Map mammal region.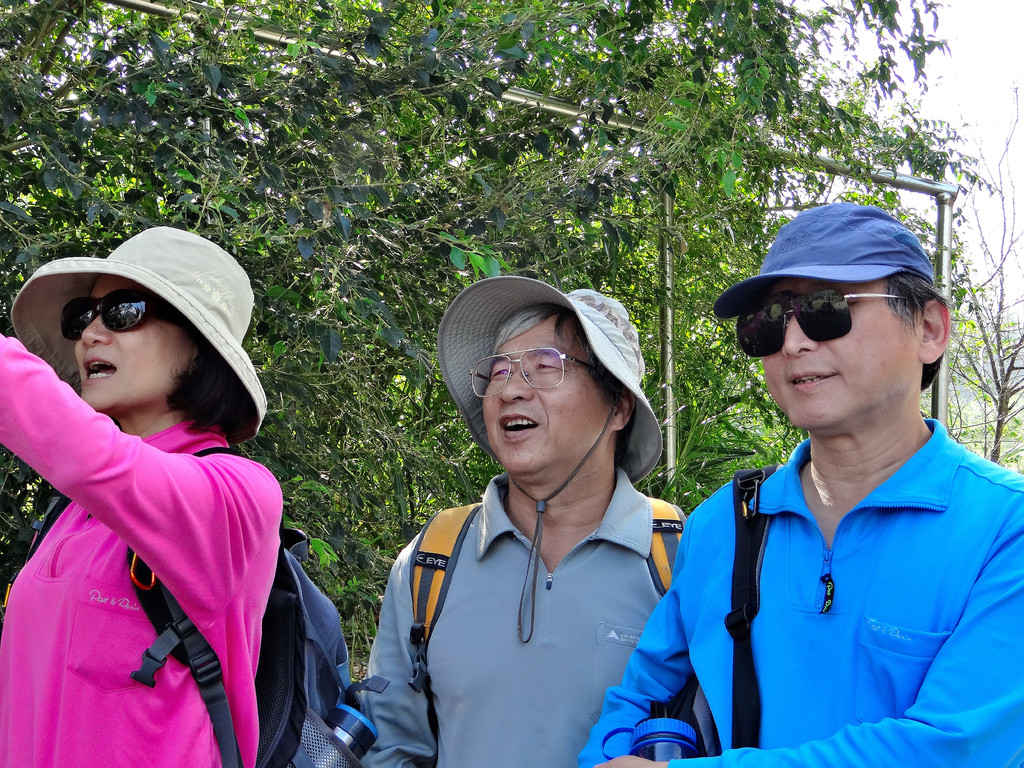
Mapped to pyautogui.locateOnScreen(361, 278, 687, 767).
